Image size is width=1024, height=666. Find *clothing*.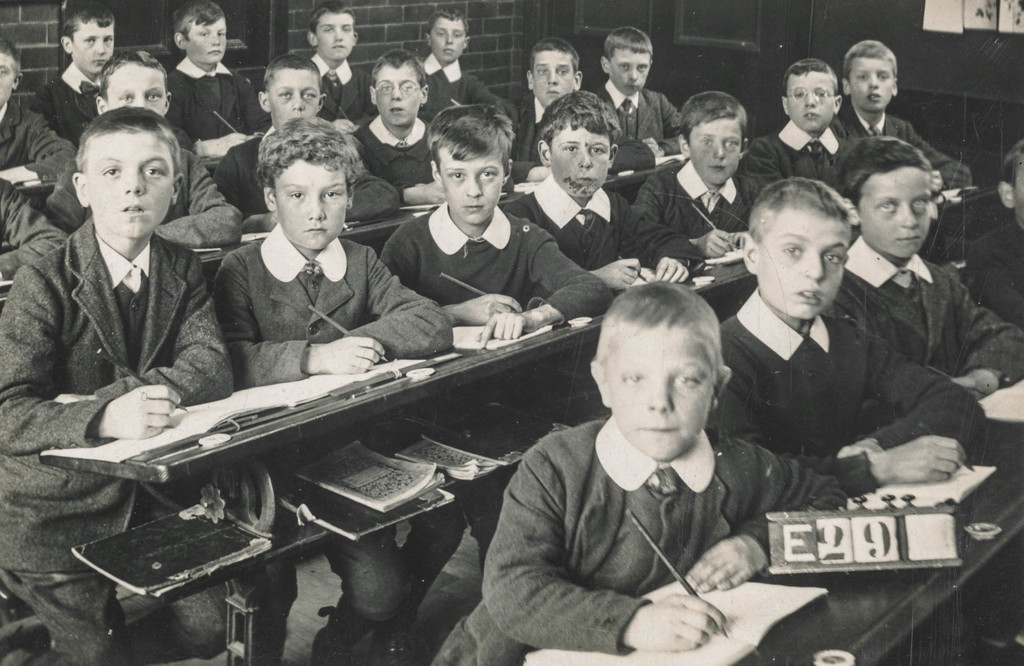
rect(753, 126, 864, 195).
